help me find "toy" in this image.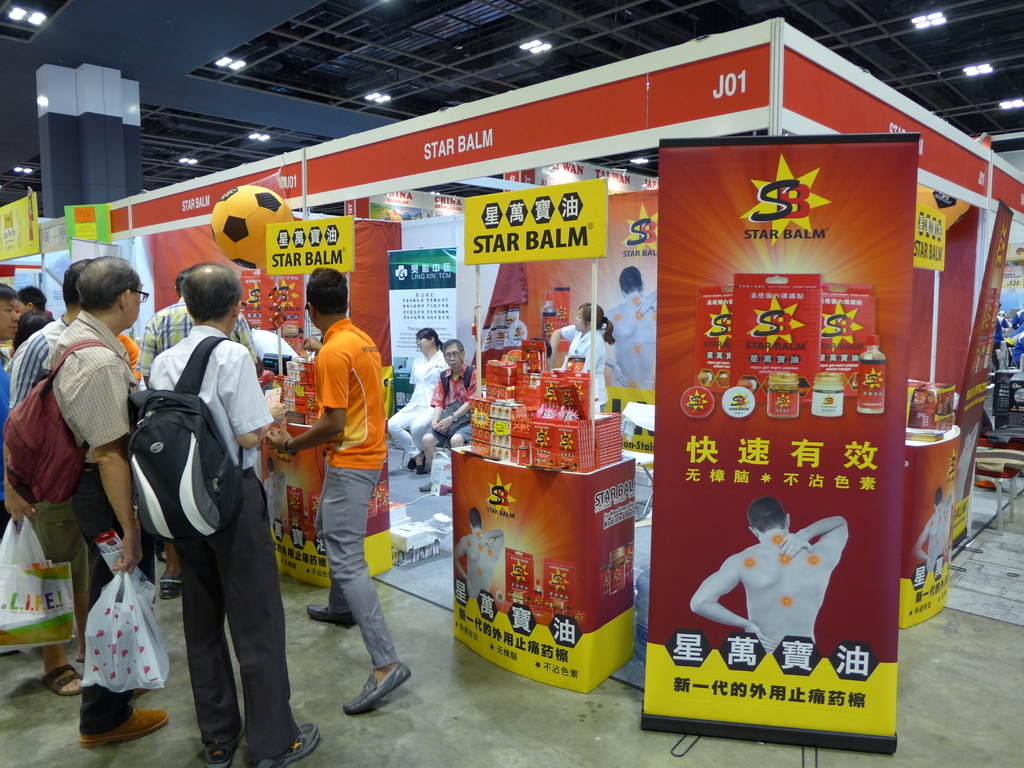
Found it: 694, 501, 854, 682.
